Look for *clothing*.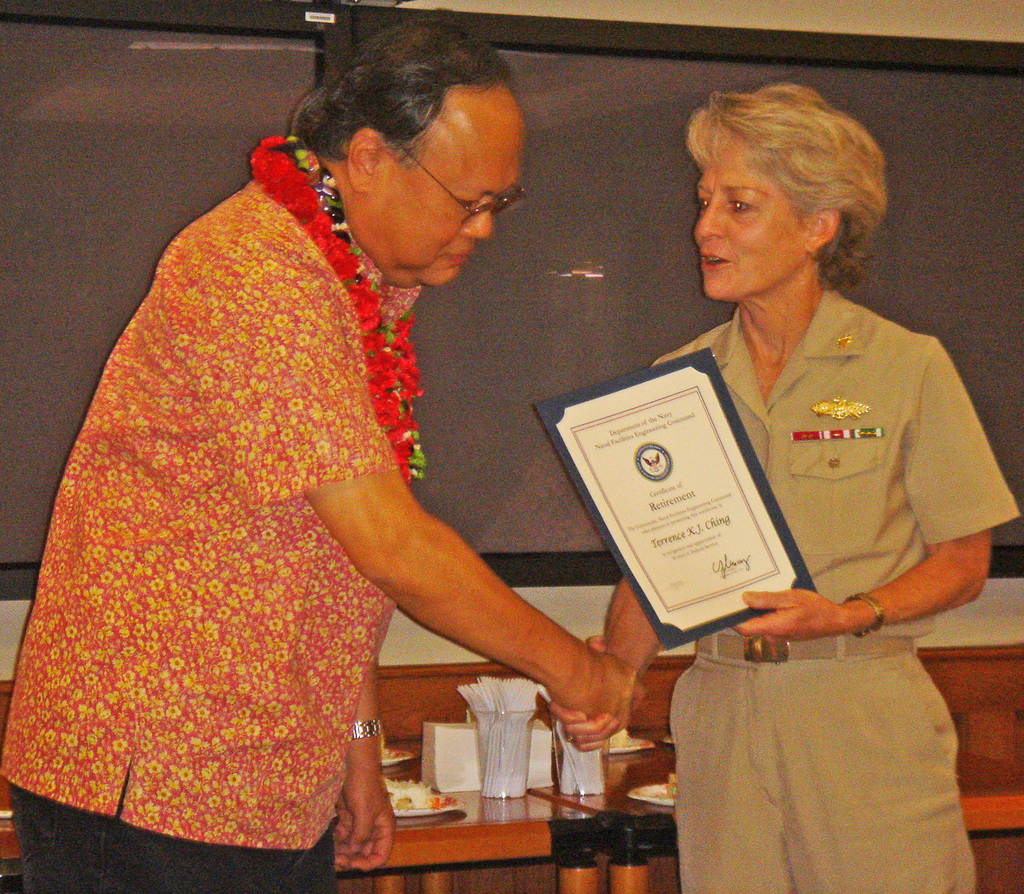
Found: {"x1": 358, "y1": 111, "x2": 532, "y2": 288}.
